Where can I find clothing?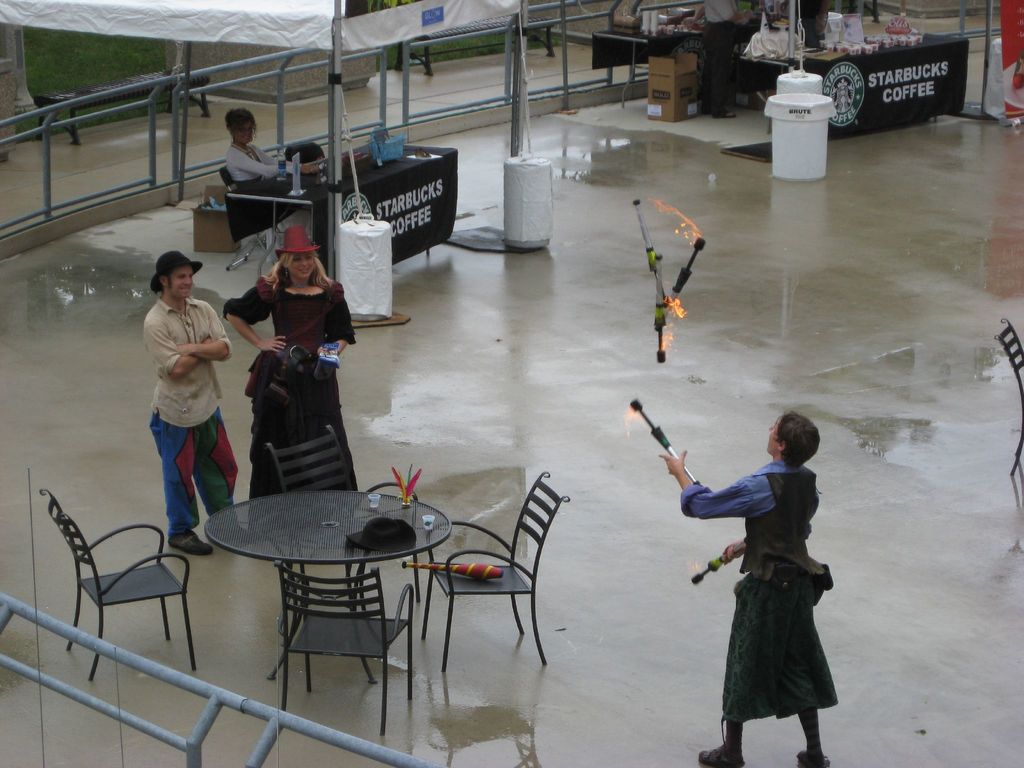
You can find it at bbox=[687, 427, 844, 730].
